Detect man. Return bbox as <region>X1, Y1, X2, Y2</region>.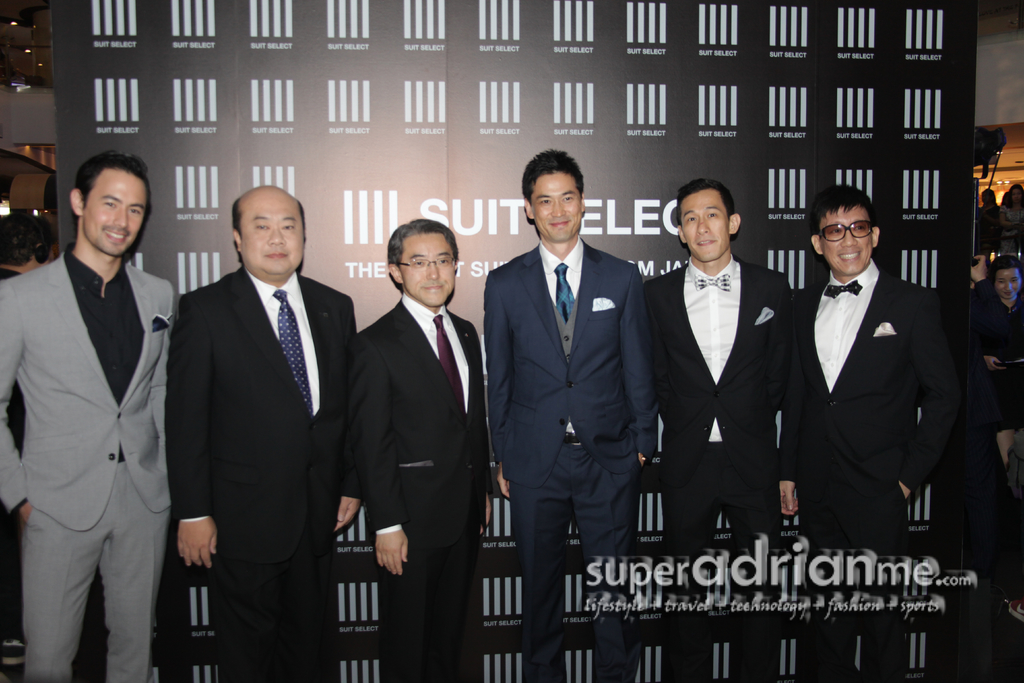
<region>792, 178, 964, 682</region>.
